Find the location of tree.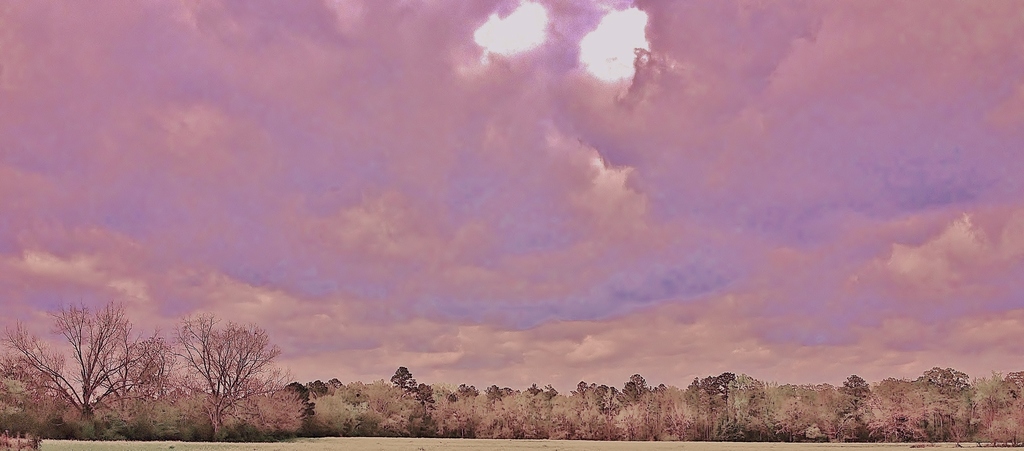
Location: region(834, 376, 870, 441).
